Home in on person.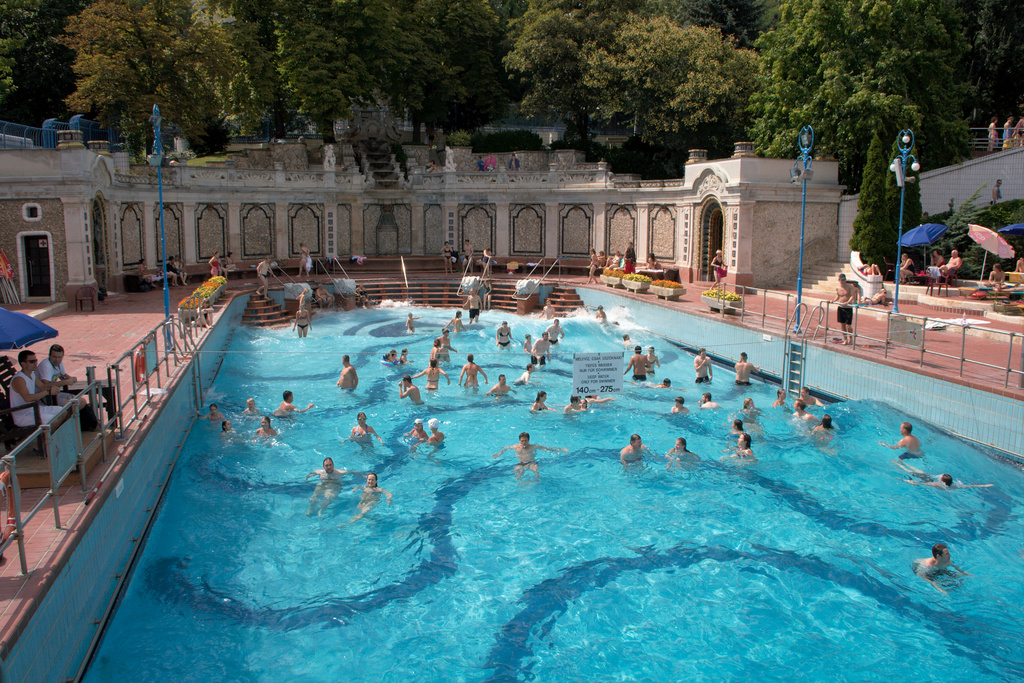
Homed in at (425, 161, 439, 175).
